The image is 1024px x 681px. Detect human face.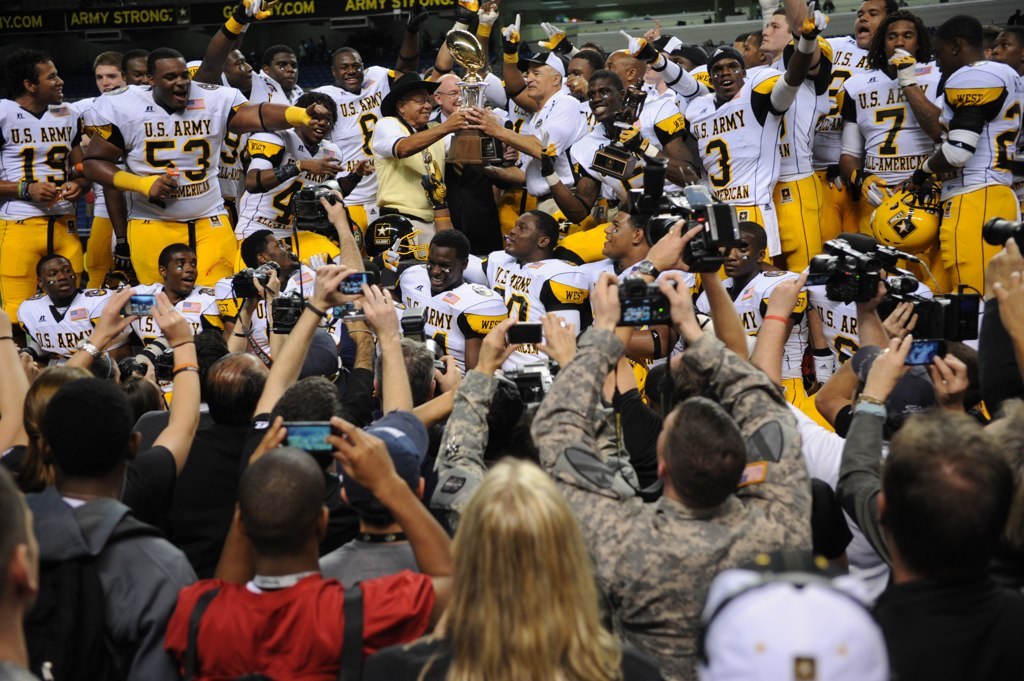
Detection: (267,52,298,85).
